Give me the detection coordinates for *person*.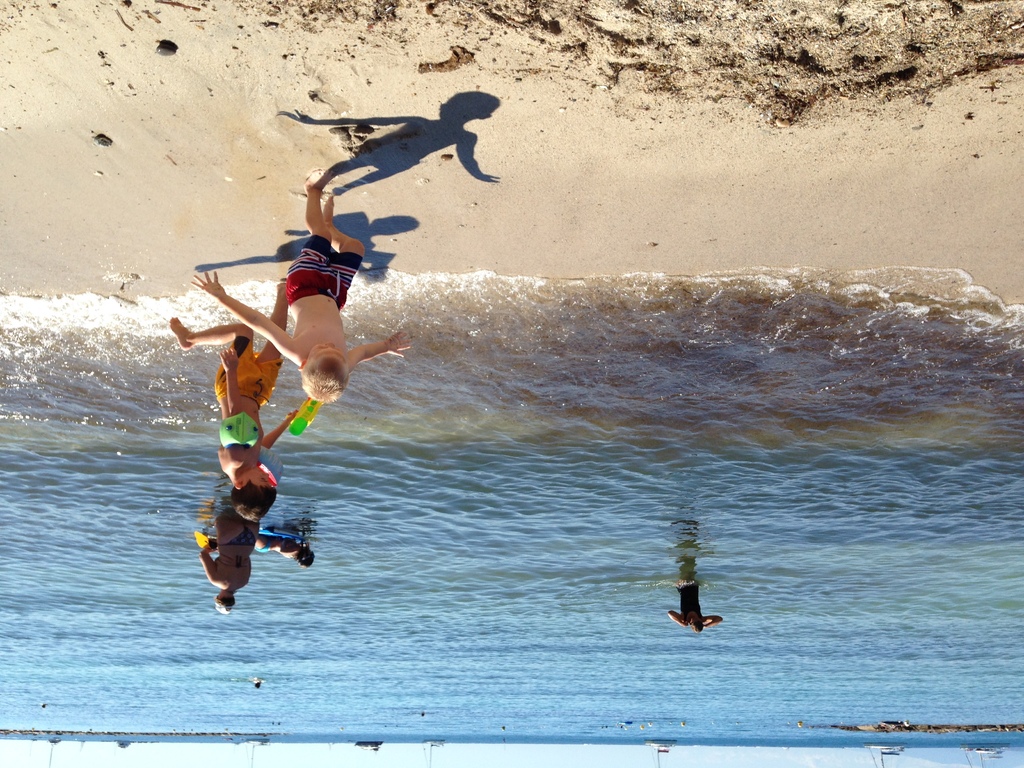
region(195, 511, 261, 617).
